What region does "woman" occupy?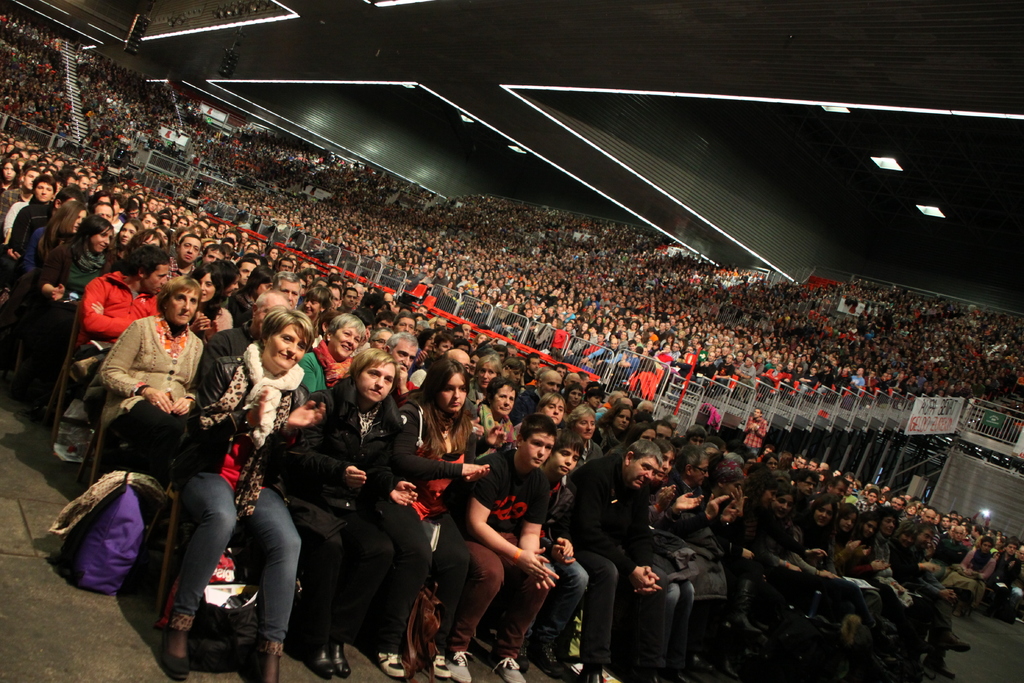
Rect(470, 293, 496, 327).
